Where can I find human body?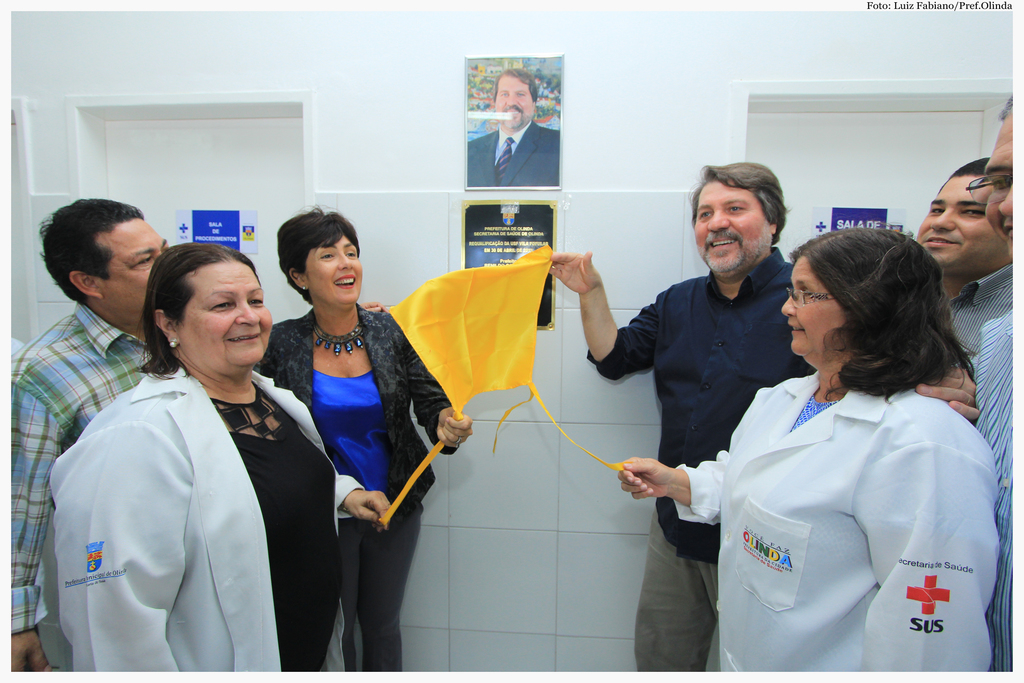
You can find it at box(12, 200, 168, 670).
